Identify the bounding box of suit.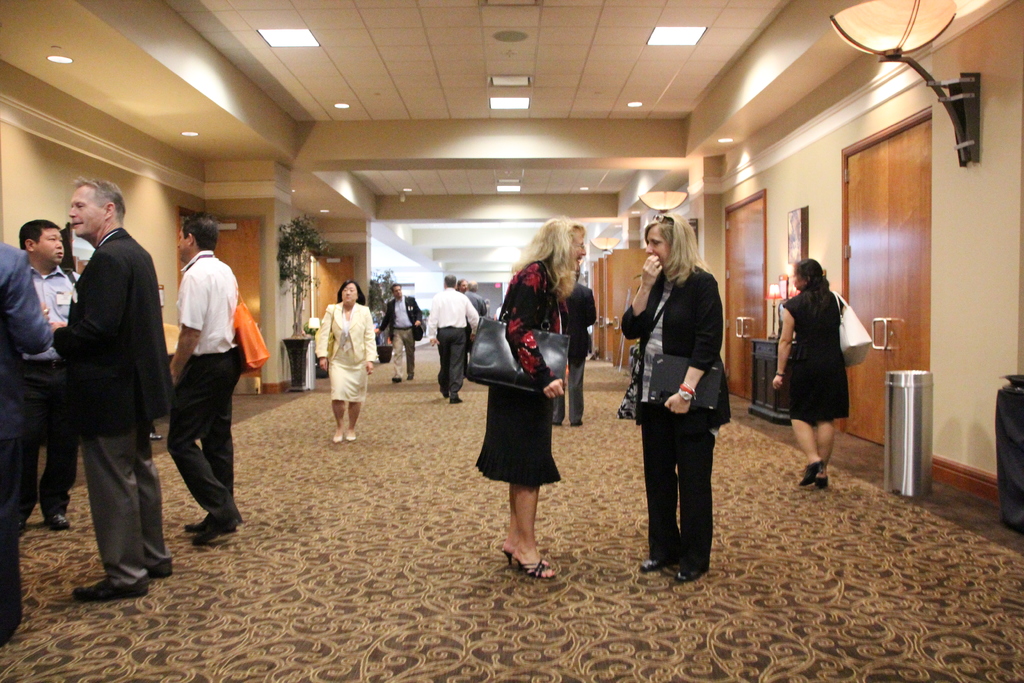
BBox(380, 293, 422, 379).
